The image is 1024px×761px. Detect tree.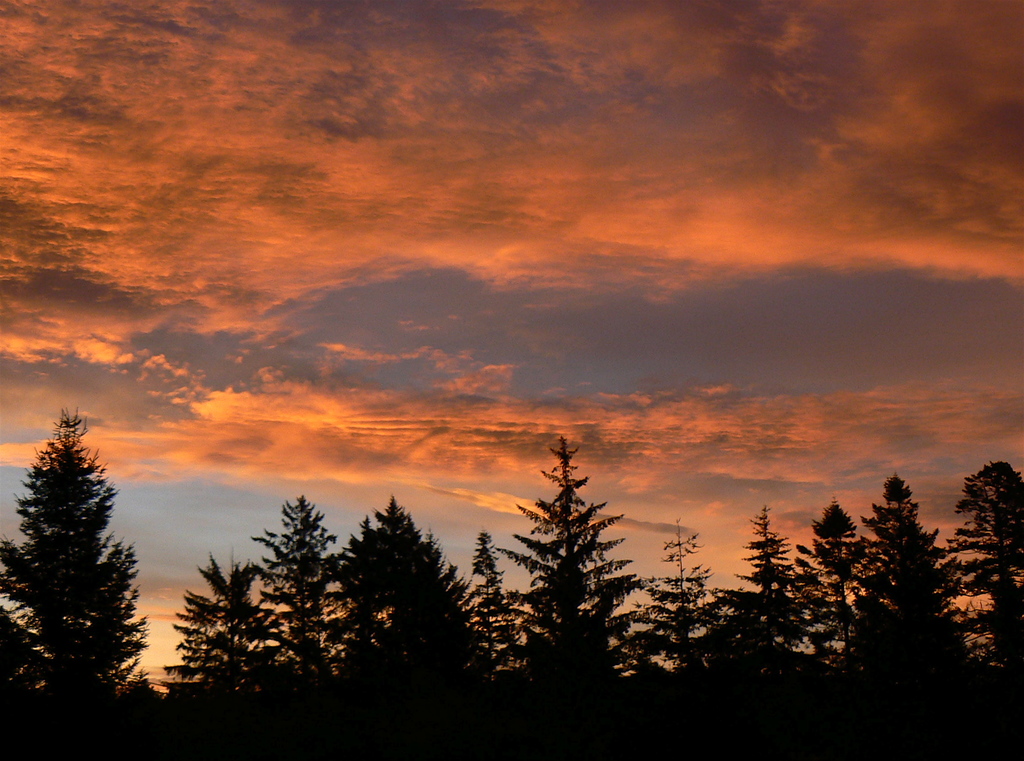
Detection: {"left": 790, "top": 491, "right": 892, "bottom": 760}.
